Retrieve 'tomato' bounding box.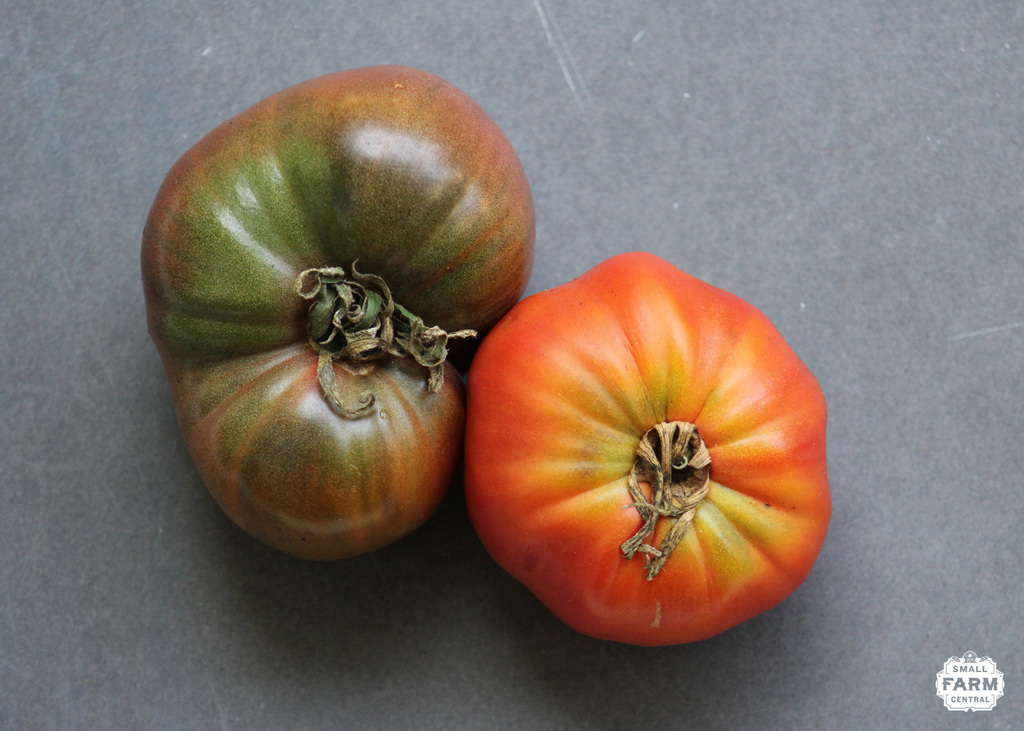
Bounding box: Rect(462, 242, 839, 634).
